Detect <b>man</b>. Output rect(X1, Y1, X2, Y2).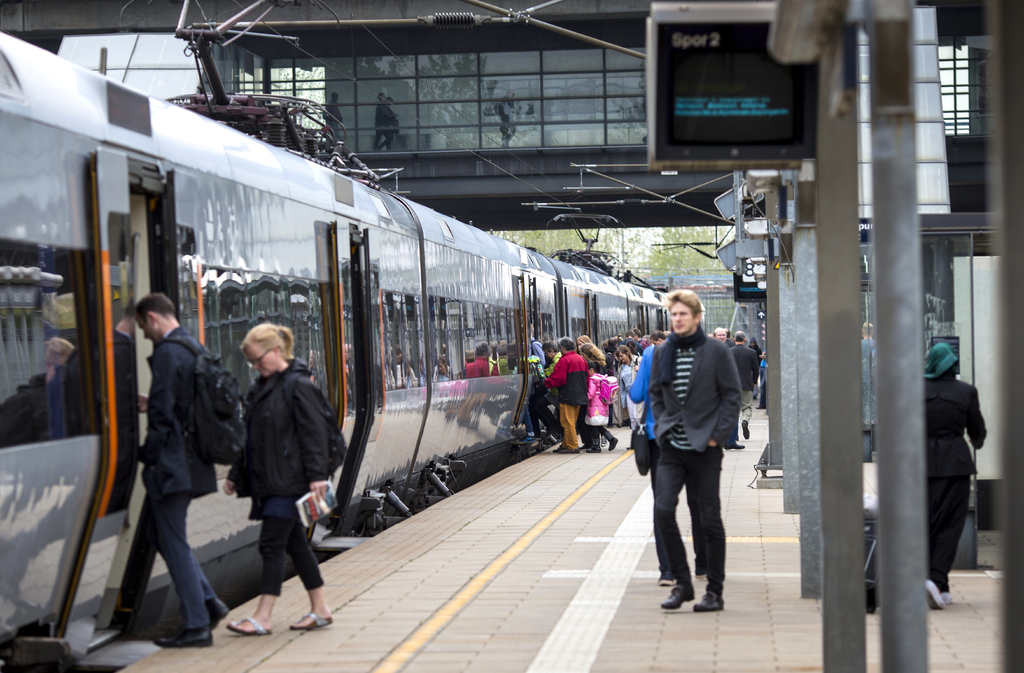
rect(726, 330, 761, 438).
